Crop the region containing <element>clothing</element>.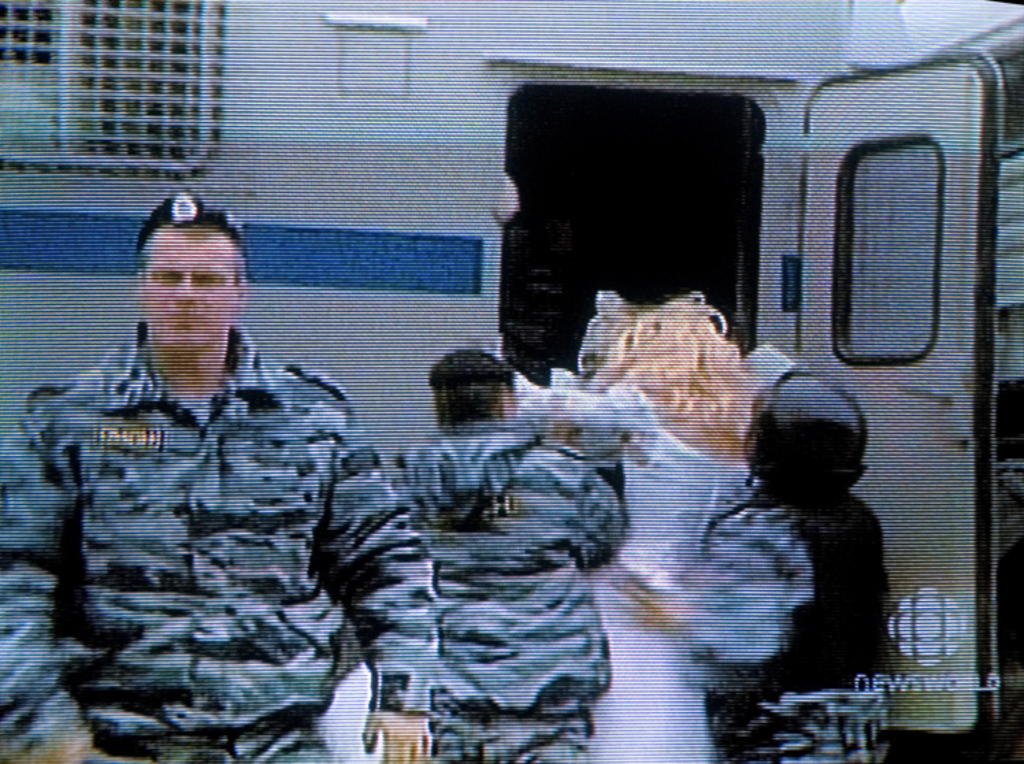
Crop region: Rect(23, 244, 394, 753).
